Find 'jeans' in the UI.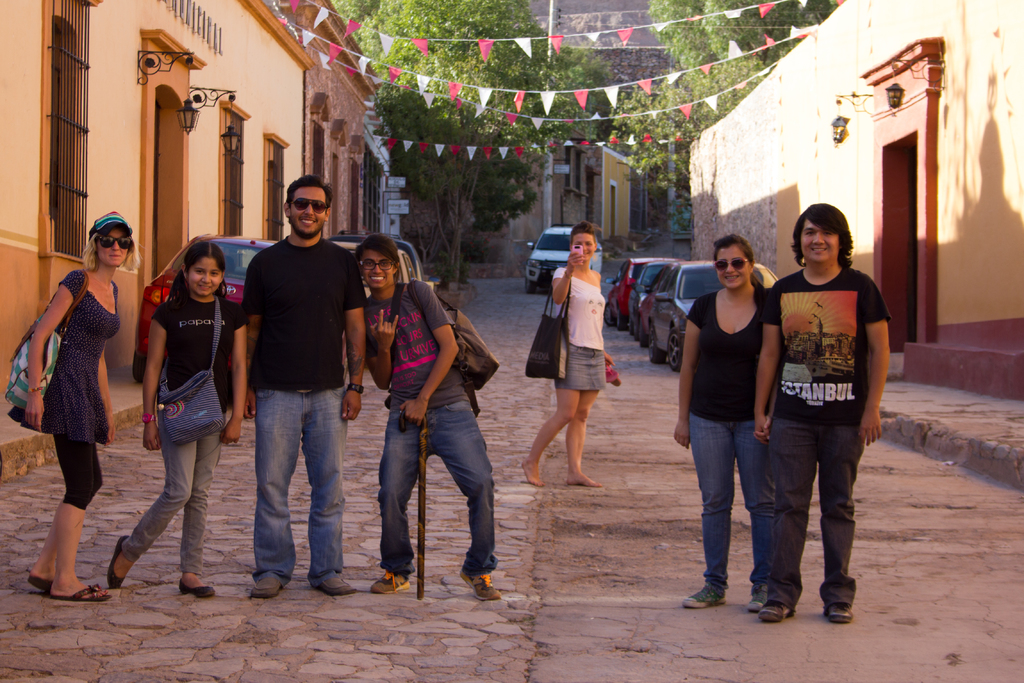
UI element at 239,374,346,601.
